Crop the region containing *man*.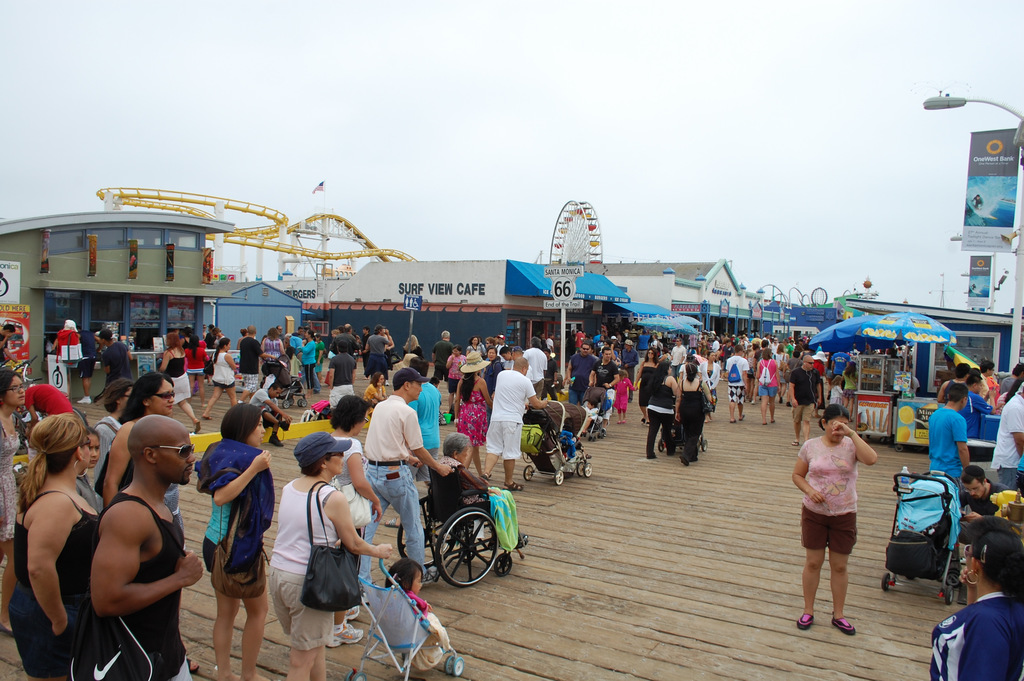
Crop region: 330/324/361/355.
